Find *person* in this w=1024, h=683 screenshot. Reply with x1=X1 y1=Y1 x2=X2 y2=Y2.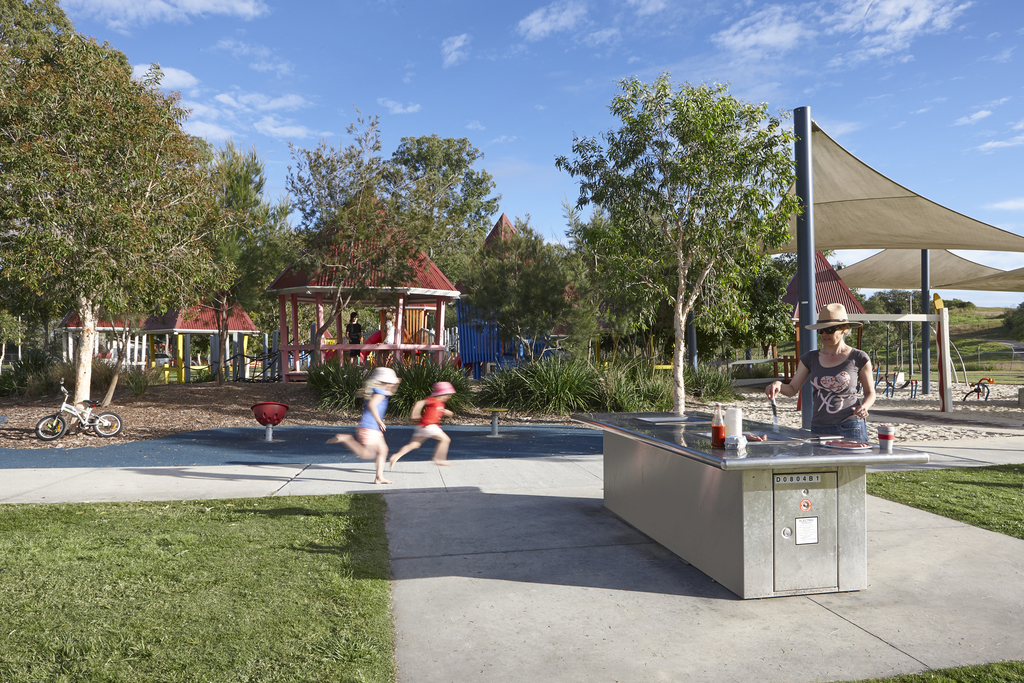
x1=406 y1=380 x2=457 y2=476.
